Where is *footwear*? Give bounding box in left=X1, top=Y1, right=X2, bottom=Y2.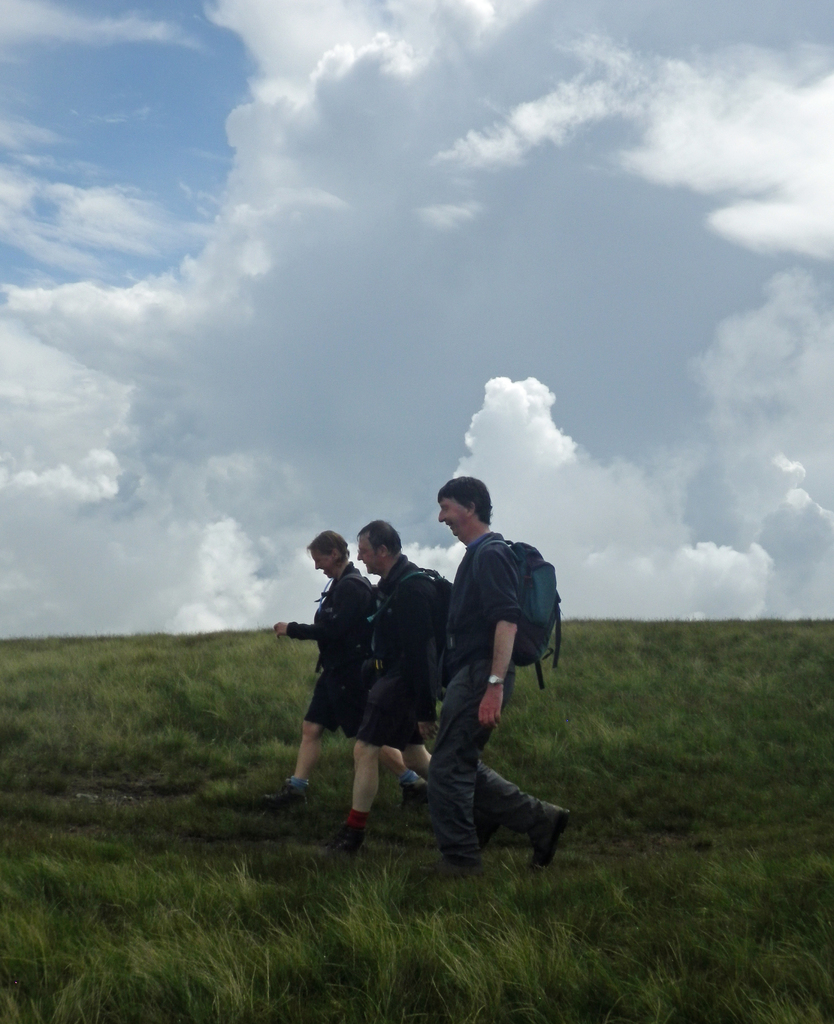
left=308, top=831, right=360, bottom=863.
